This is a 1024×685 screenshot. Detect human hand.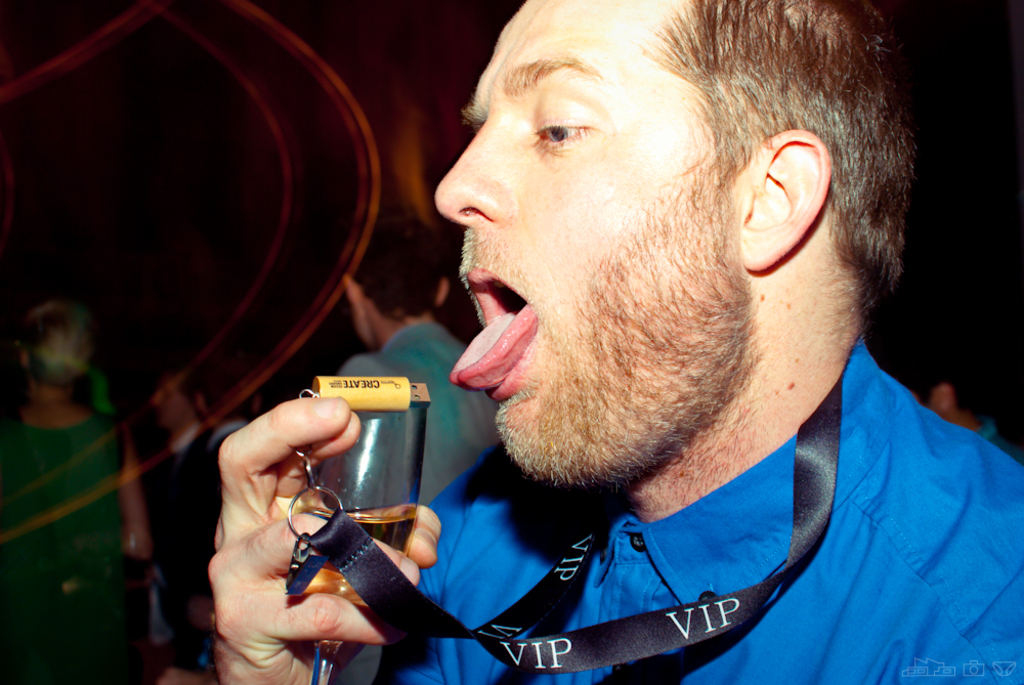
box(205, 396, 441, 684).
